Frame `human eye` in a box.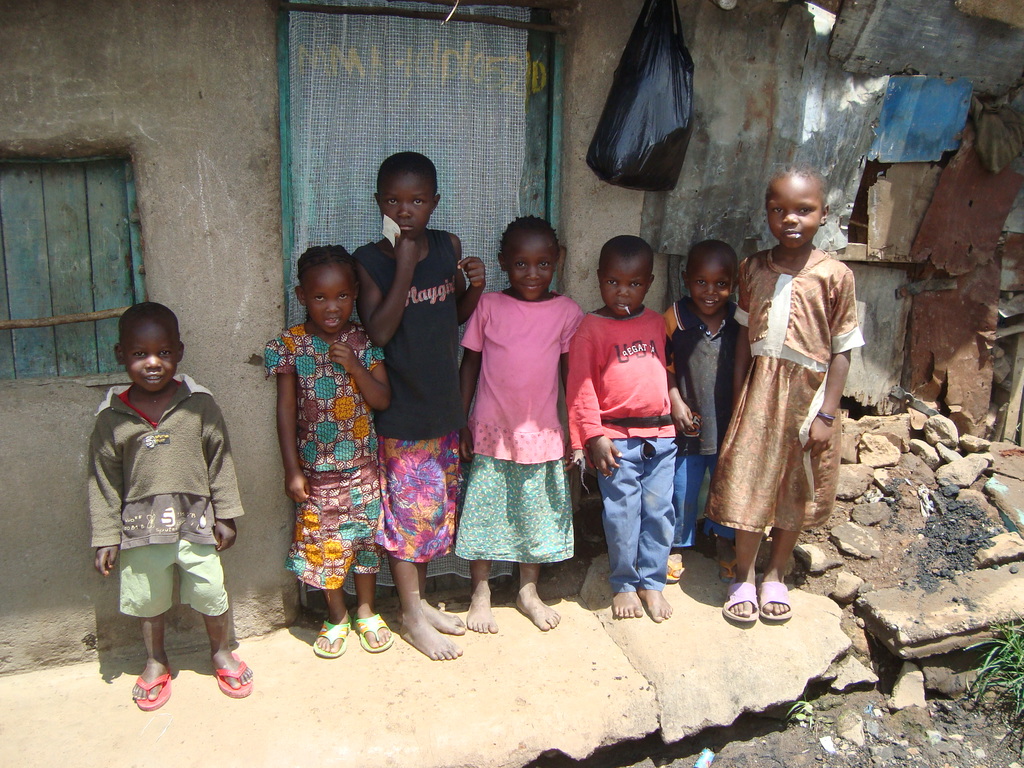
select_region(770, 209, 783, 218).
